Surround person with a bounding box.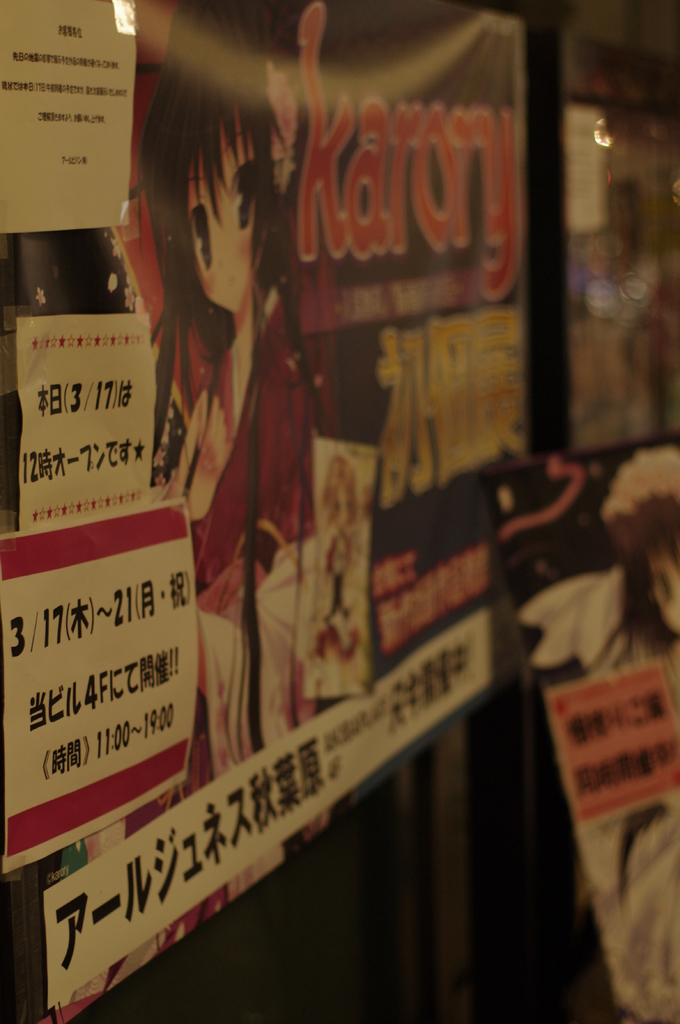
150,0,338,874.
